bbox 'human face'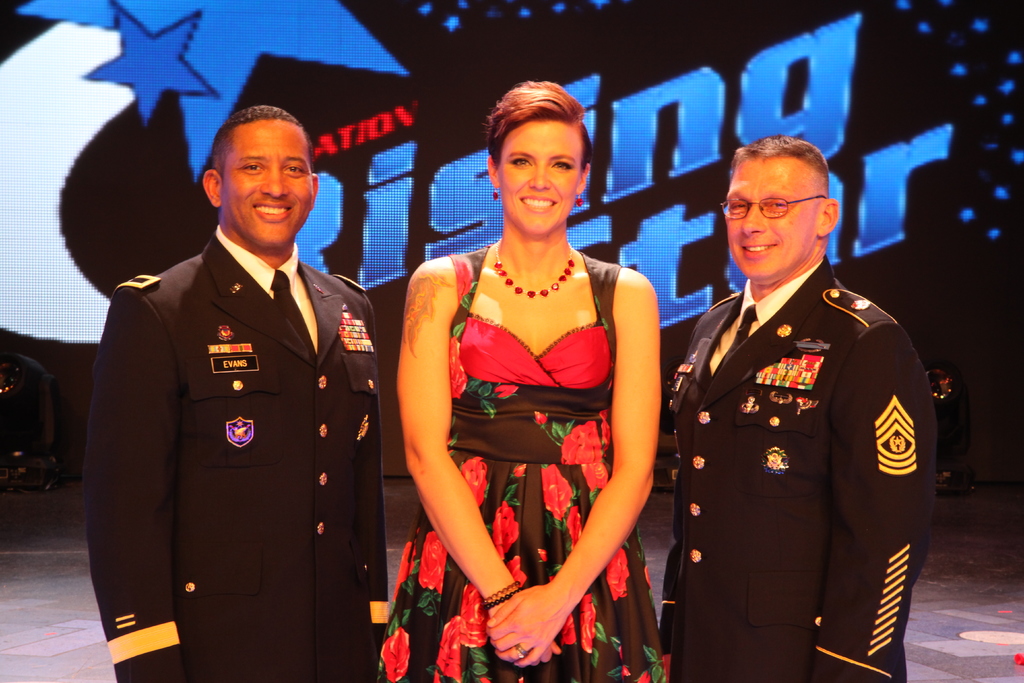
BBox(498, 120, 584, 234)
